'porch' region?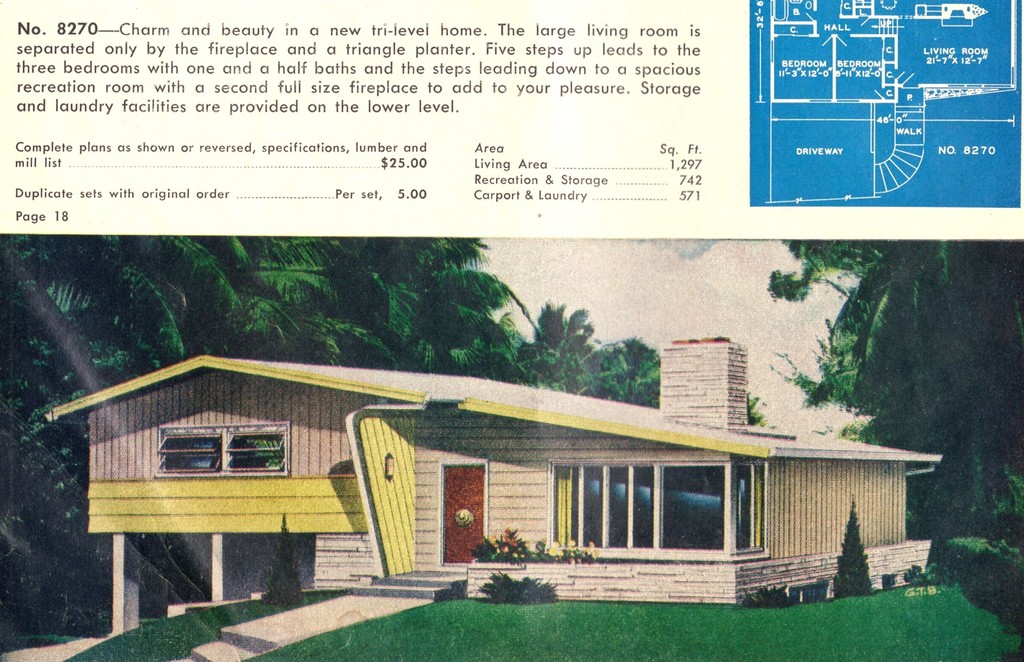
locate(168, 567, 471, 661)
